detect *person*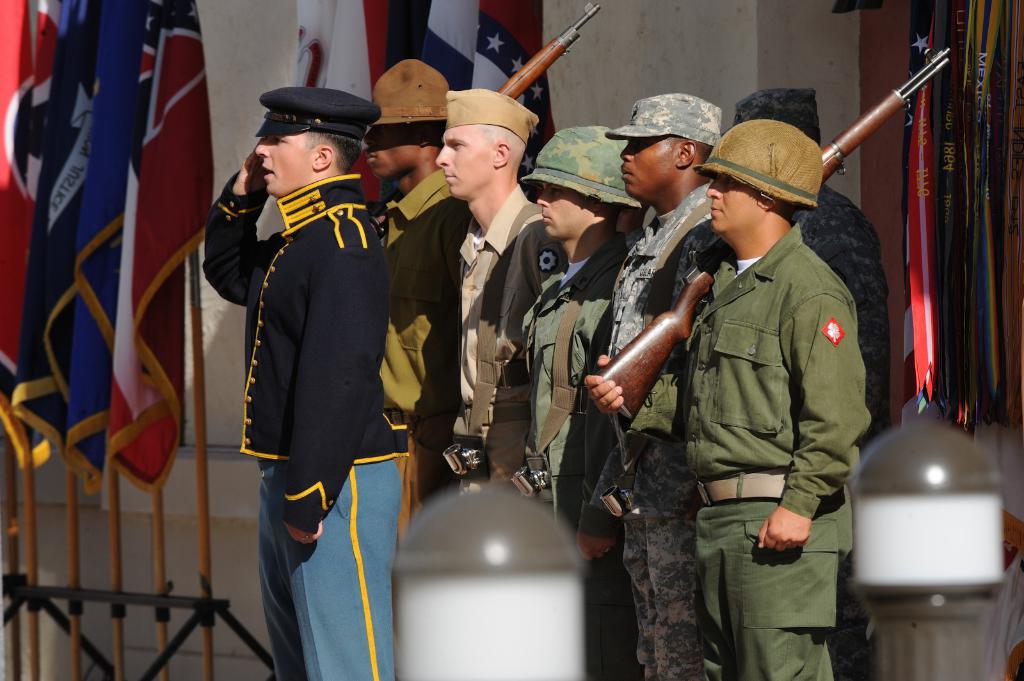
(200, 83, 411, 680)
